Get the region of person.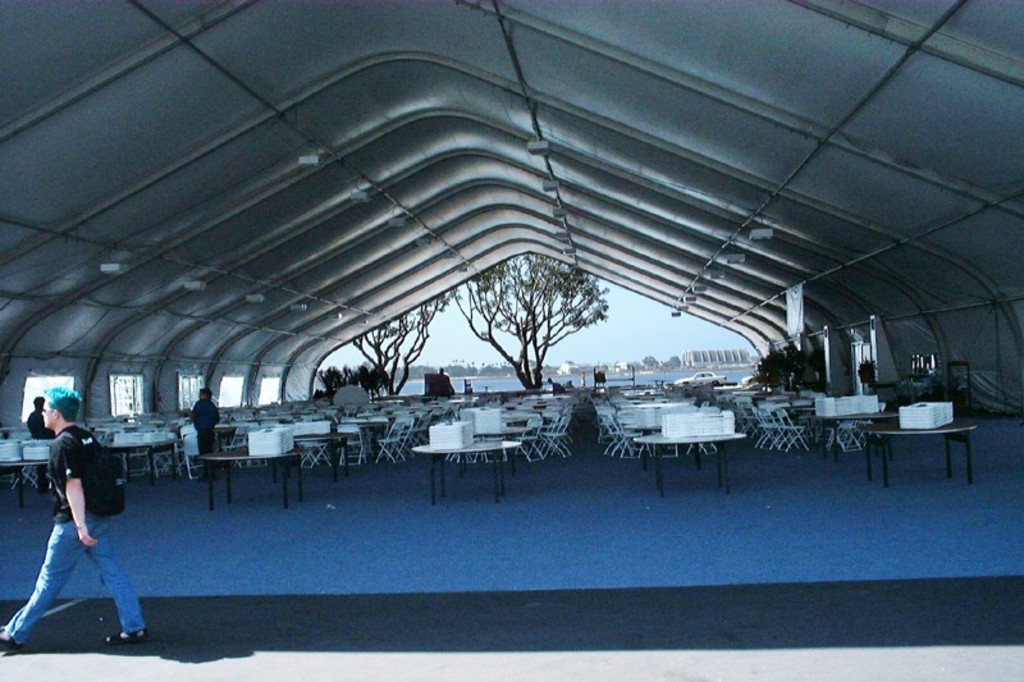
x1=547, y1=375, x2=564, y2=394.
